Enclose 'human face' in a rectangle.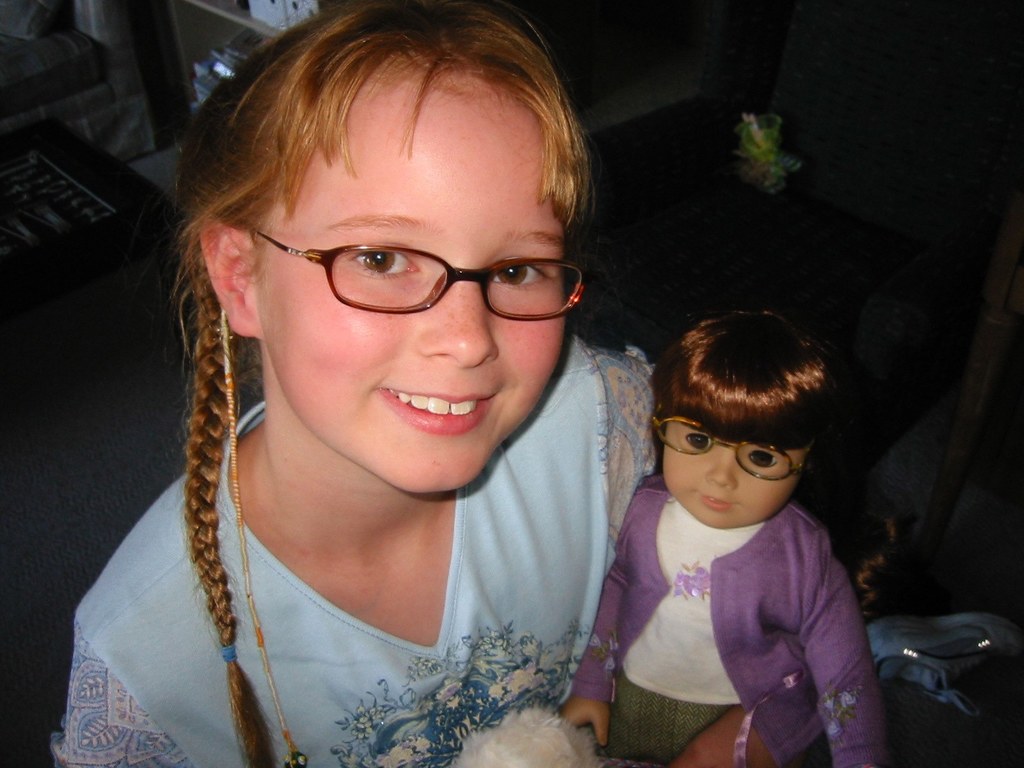
box(256, 54, 568, 497).
